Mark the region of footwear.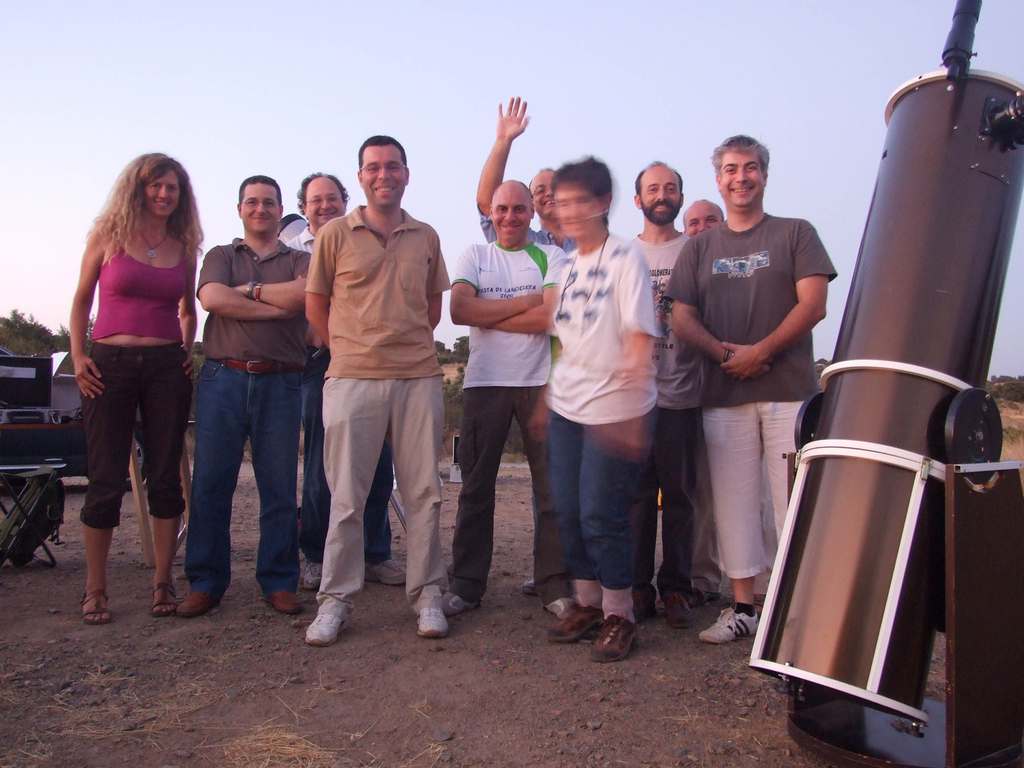
Region: {"x1": 442, "y1": 591, "x2": 480, "y2": 616}.
